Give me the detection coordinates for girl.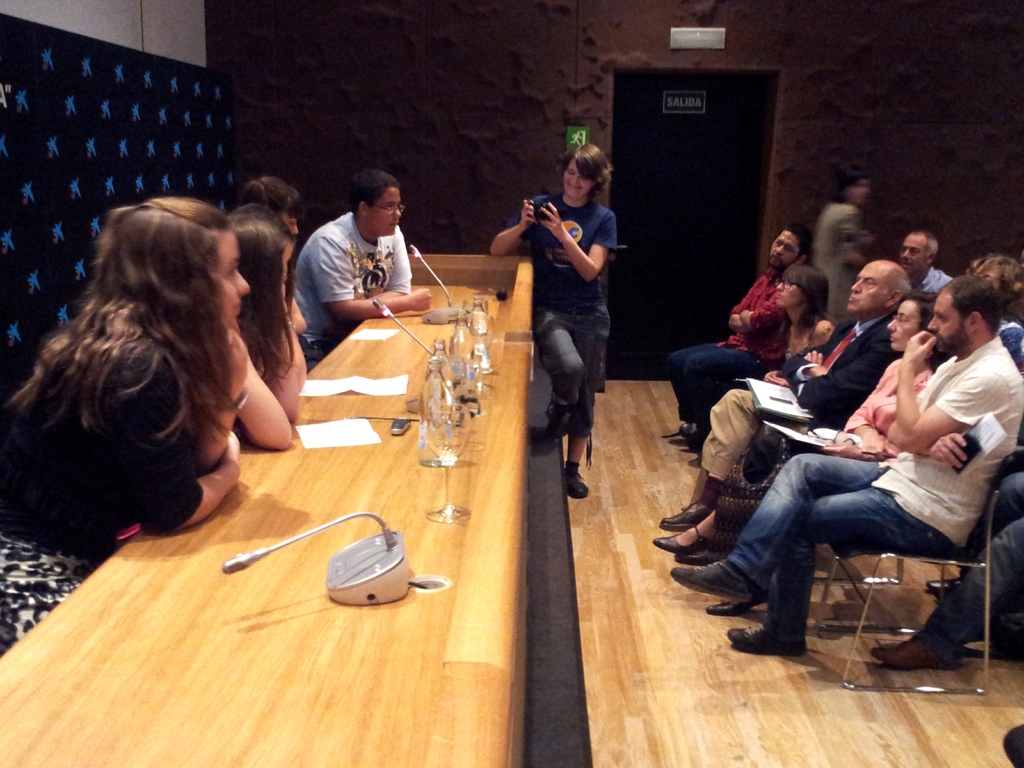
x1=968, y1=253, x2=1023, y2=322.
